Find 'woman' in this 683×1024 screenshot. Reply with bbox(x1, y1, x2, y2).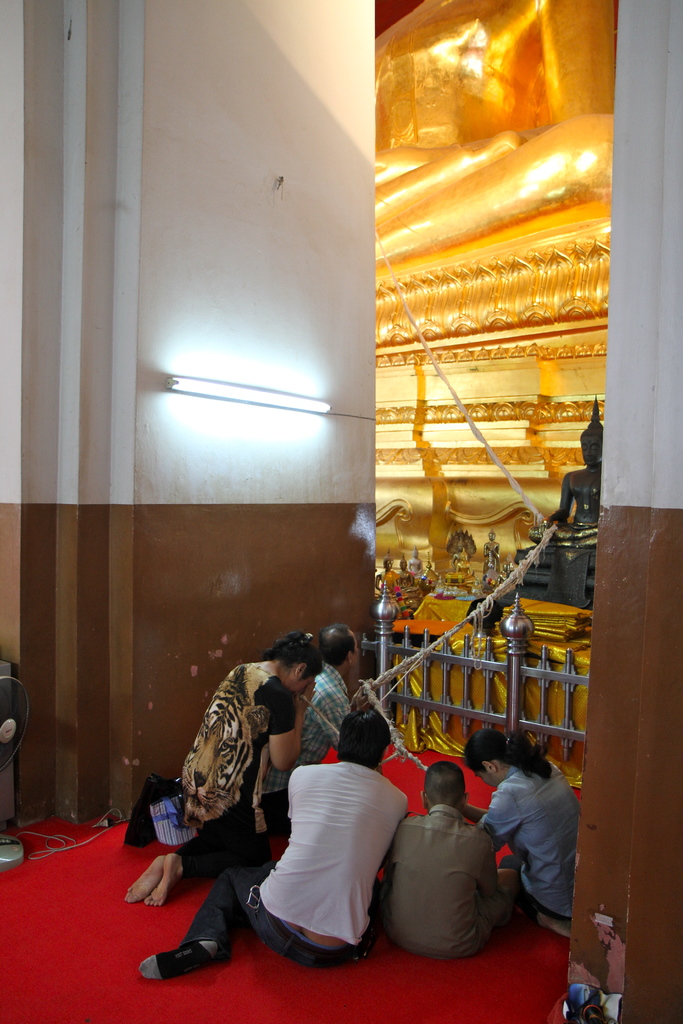
bbox(467, 724, 577, 922).
